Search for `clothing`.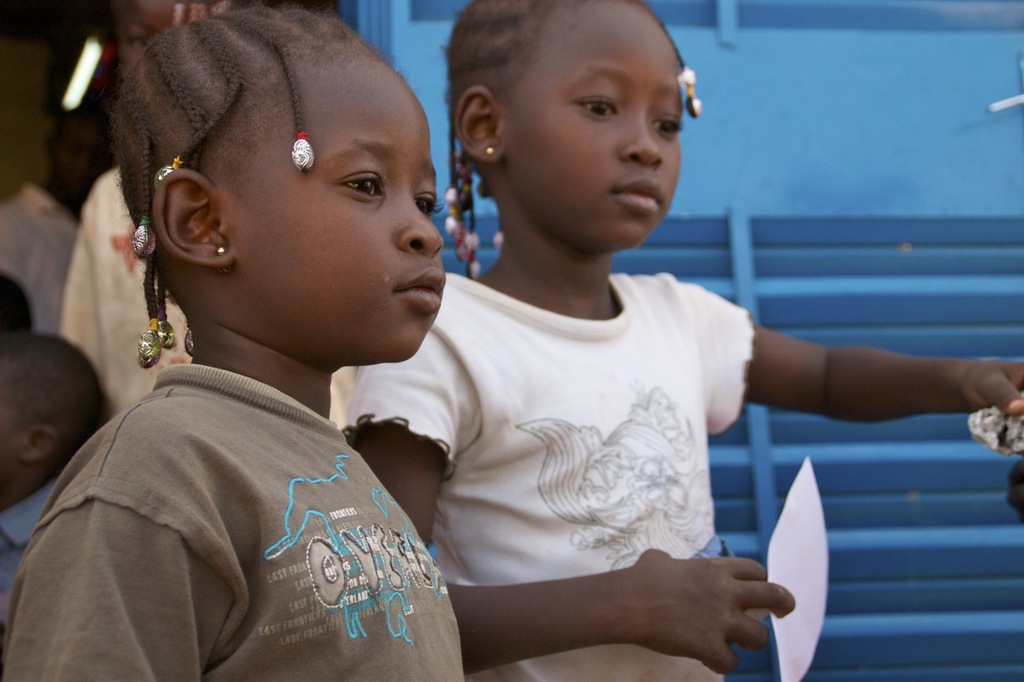
Found at 61, 162, 358, 423.
